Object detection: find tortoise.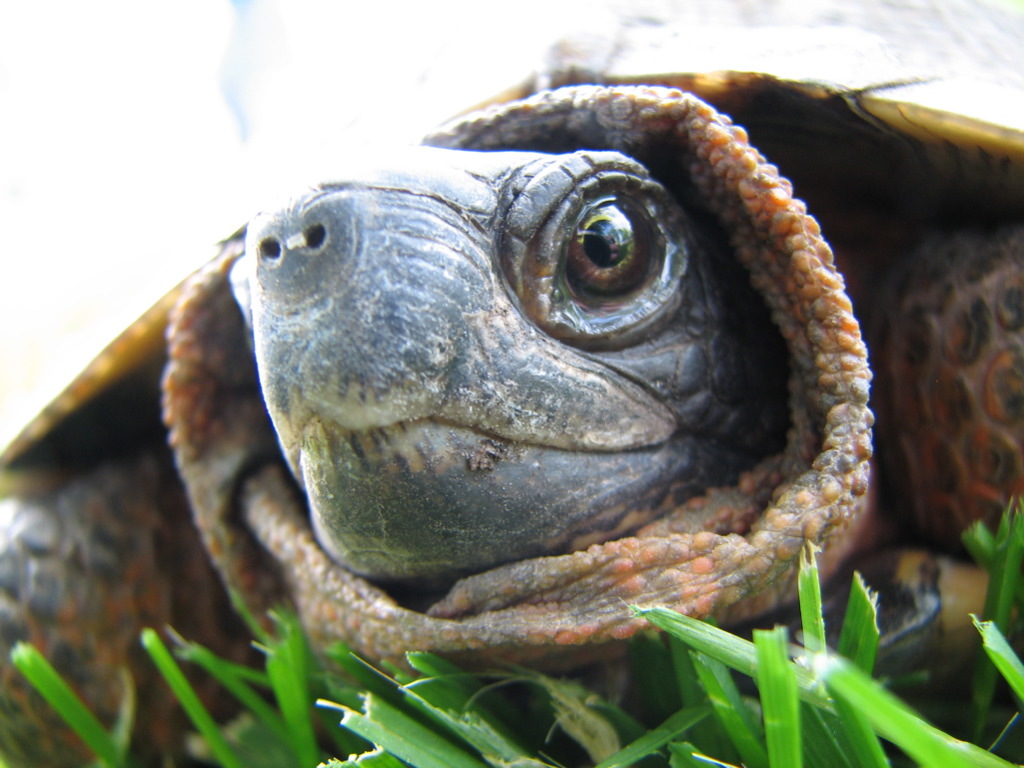
{"left": 0, "top": 0, "right": 1023, "bottom": 767}.
